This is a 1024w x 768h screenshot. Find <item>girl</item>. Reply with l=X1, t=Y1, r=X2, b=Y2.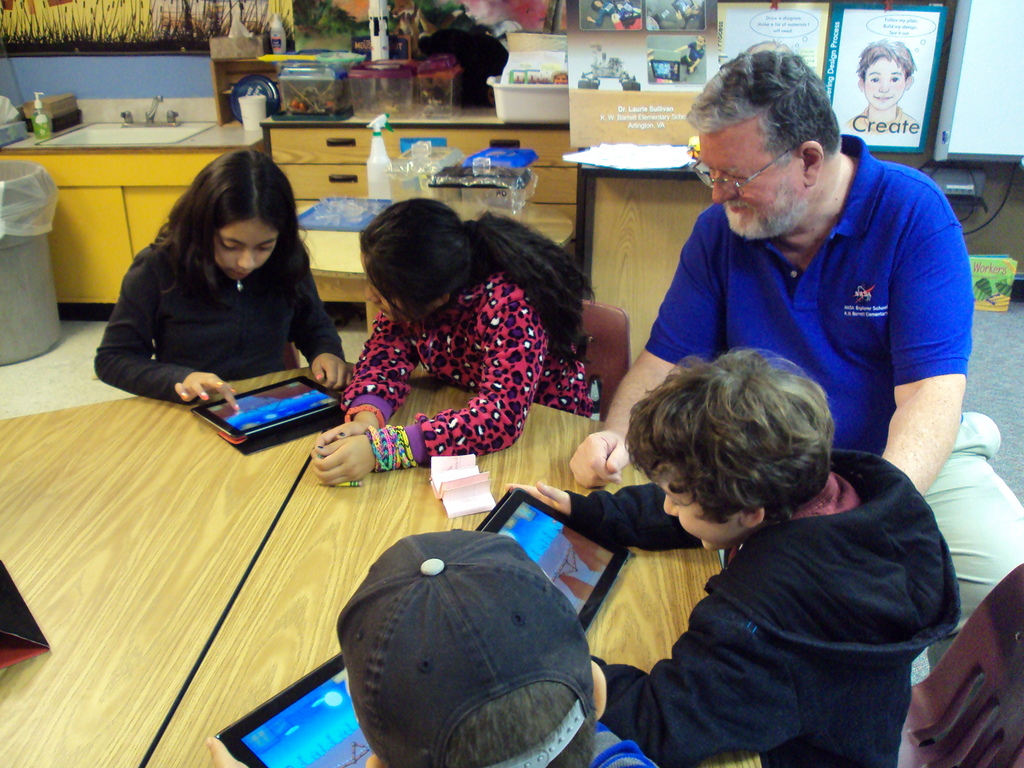
l=76, t=151, r=342, b=418.
